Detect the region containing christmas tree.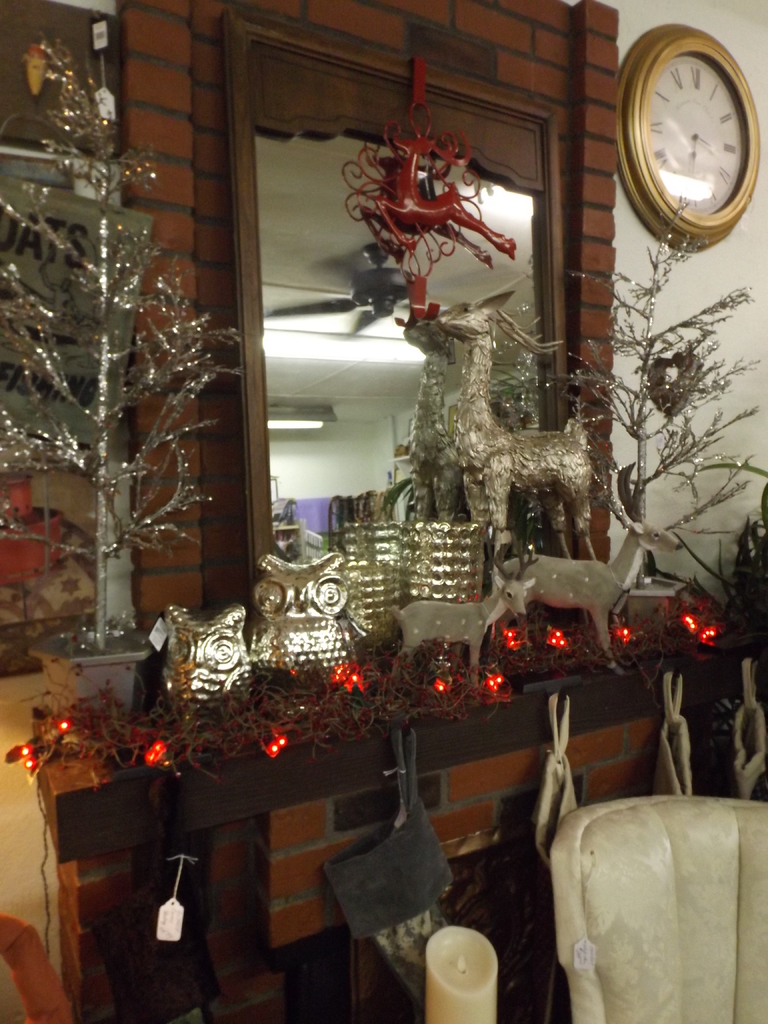
box=[498, 190, 767, 626].
